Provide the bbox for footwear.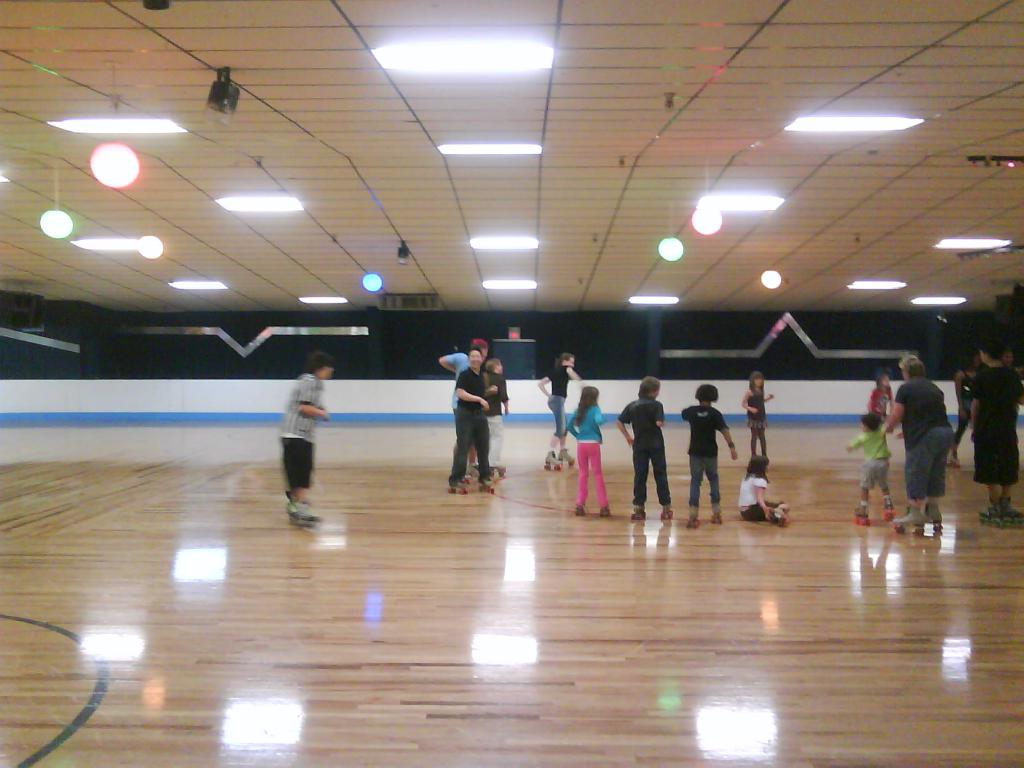
pyautogui.locateOnScreen(294, 515, 313, 526).
